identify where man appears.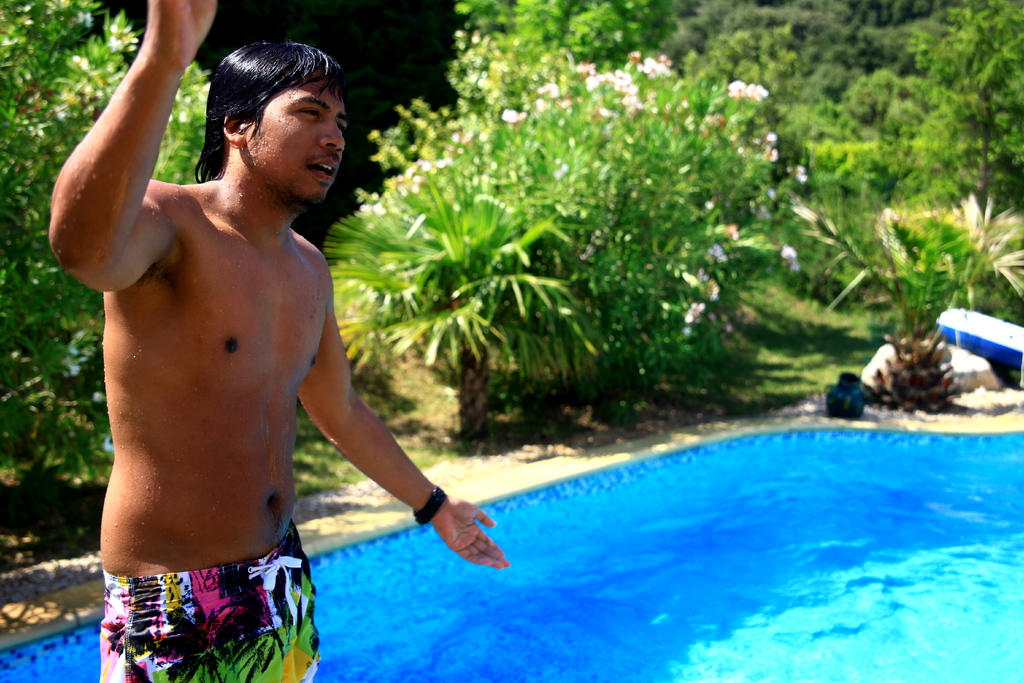
Appears at 31/6/465/666.
